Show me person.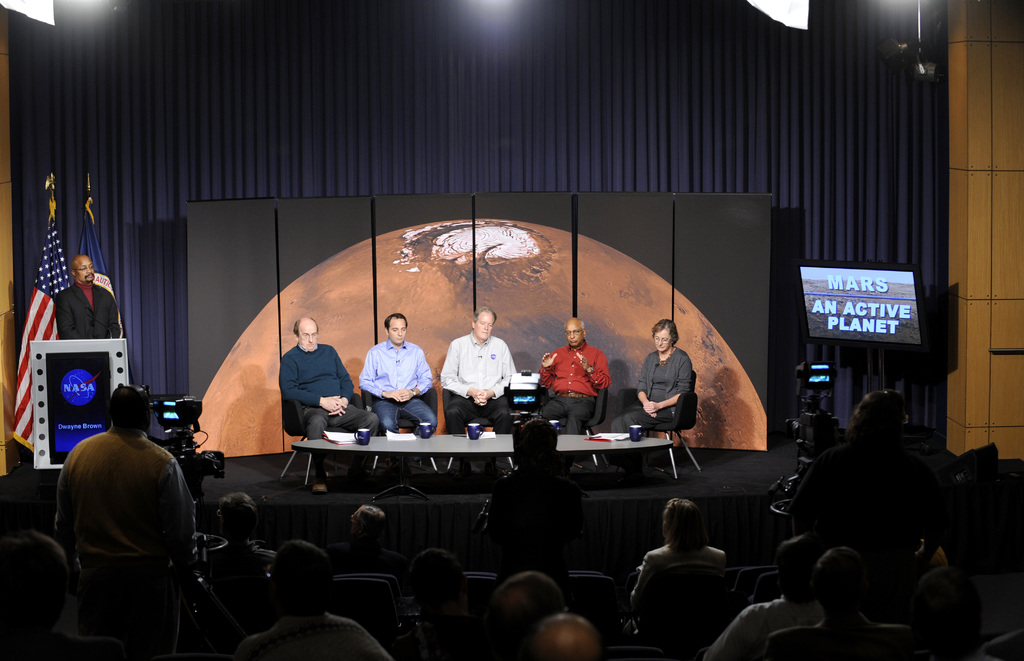
person is here: locate(439, 303, 518, 491).
